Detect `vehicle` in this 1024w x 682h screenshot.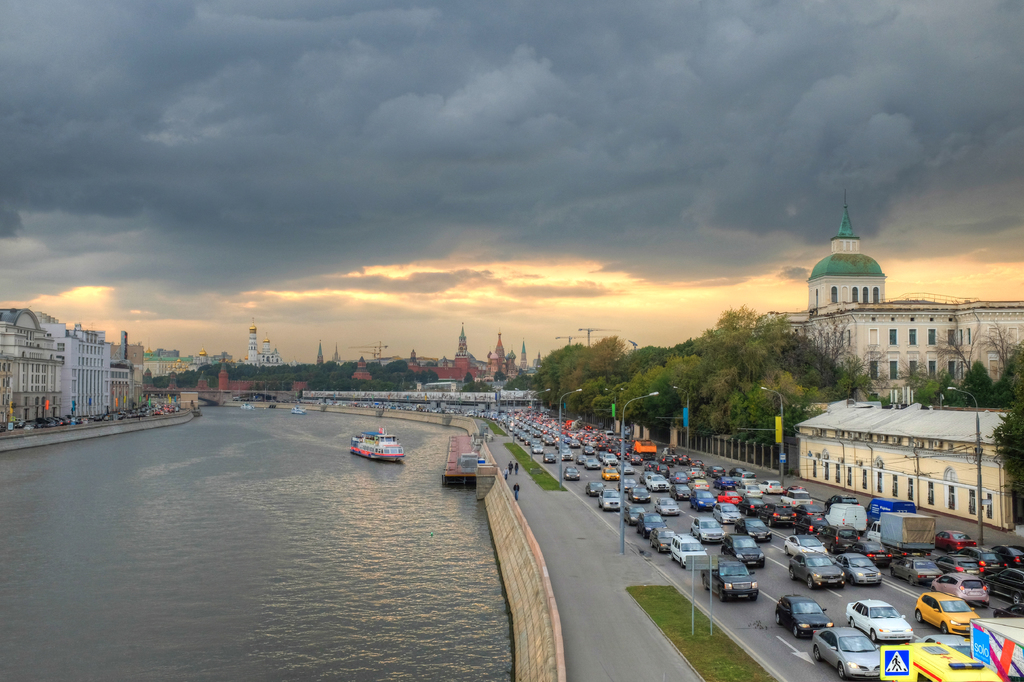
Detection: detection(998, 603, 1021, 618).
